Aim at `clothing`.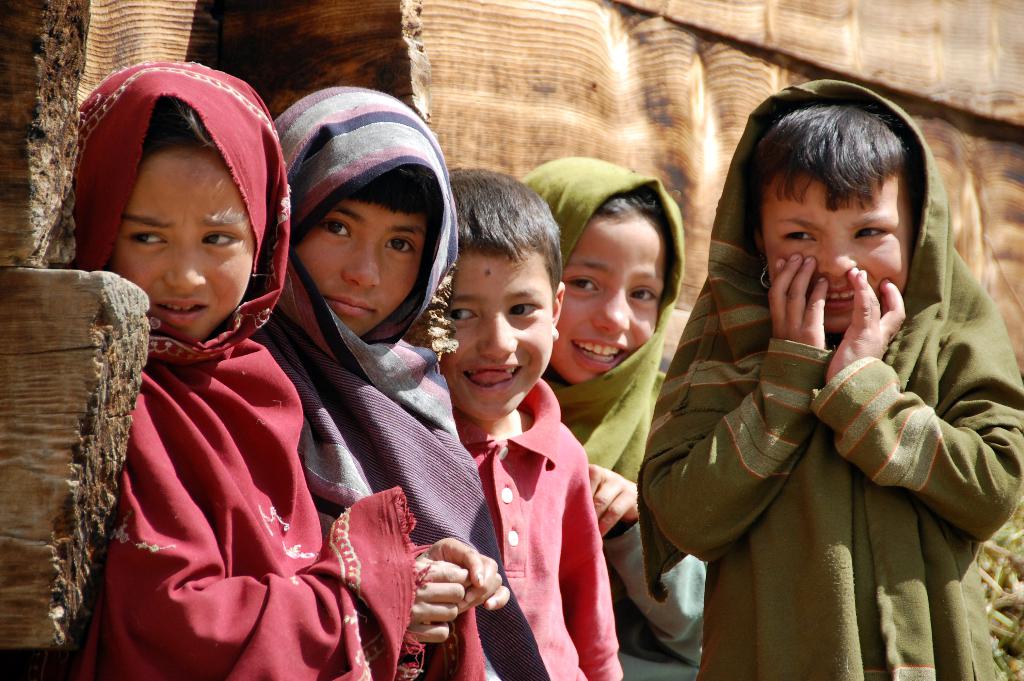
Aimed at Rect(250, 83, 542, 680).
